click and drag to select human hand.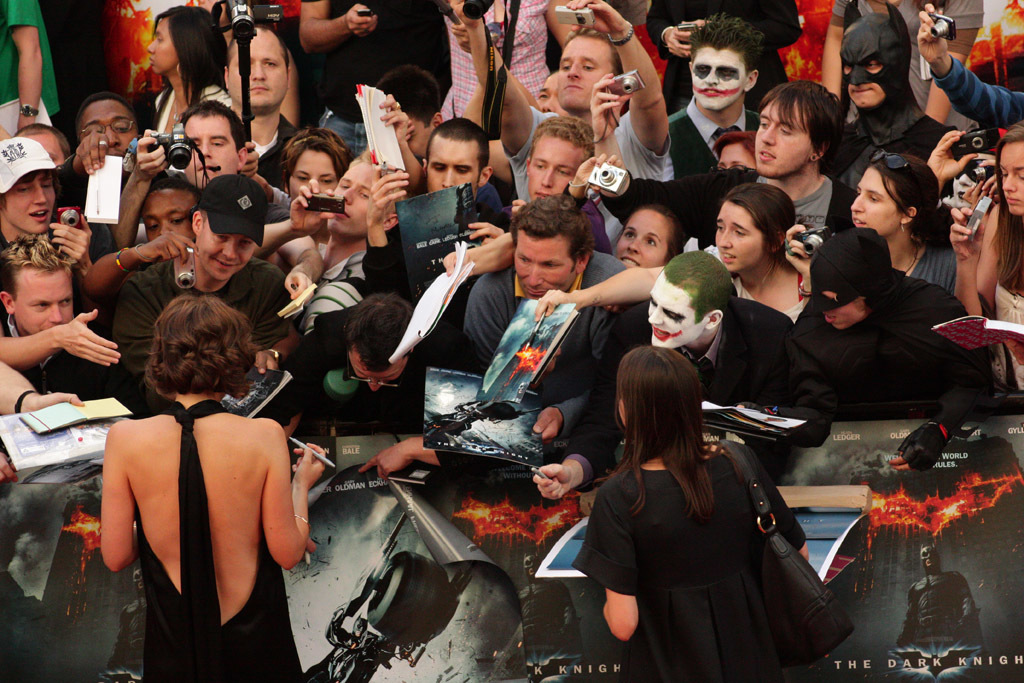
Selection: crop(532, 407, 565, 441).
